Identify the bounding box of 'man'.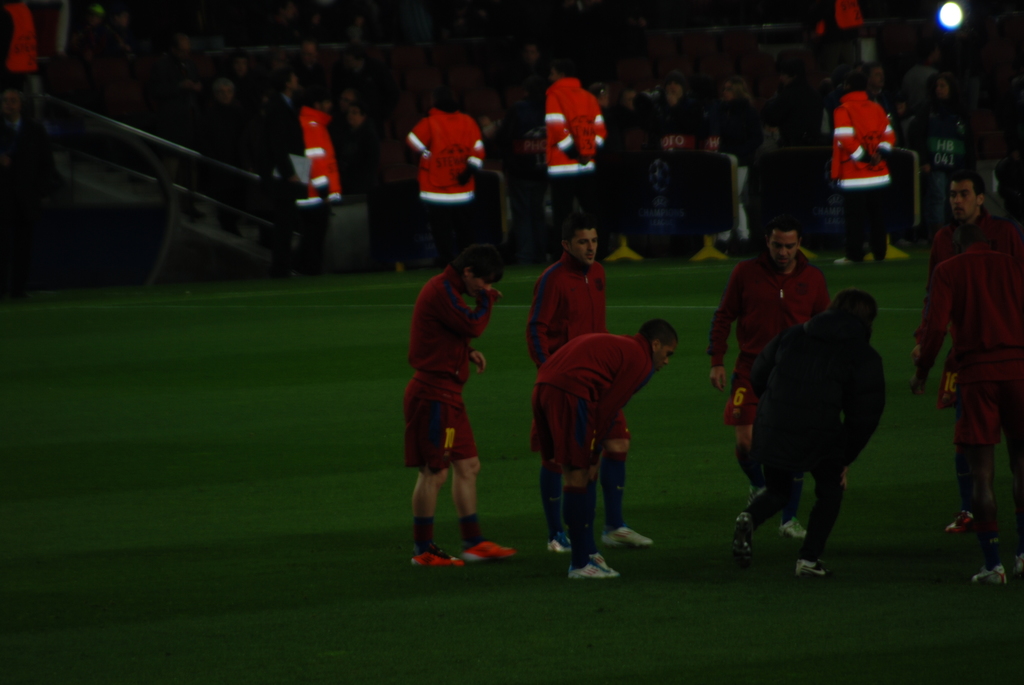
l=0, t=2, r=40, b=138.
